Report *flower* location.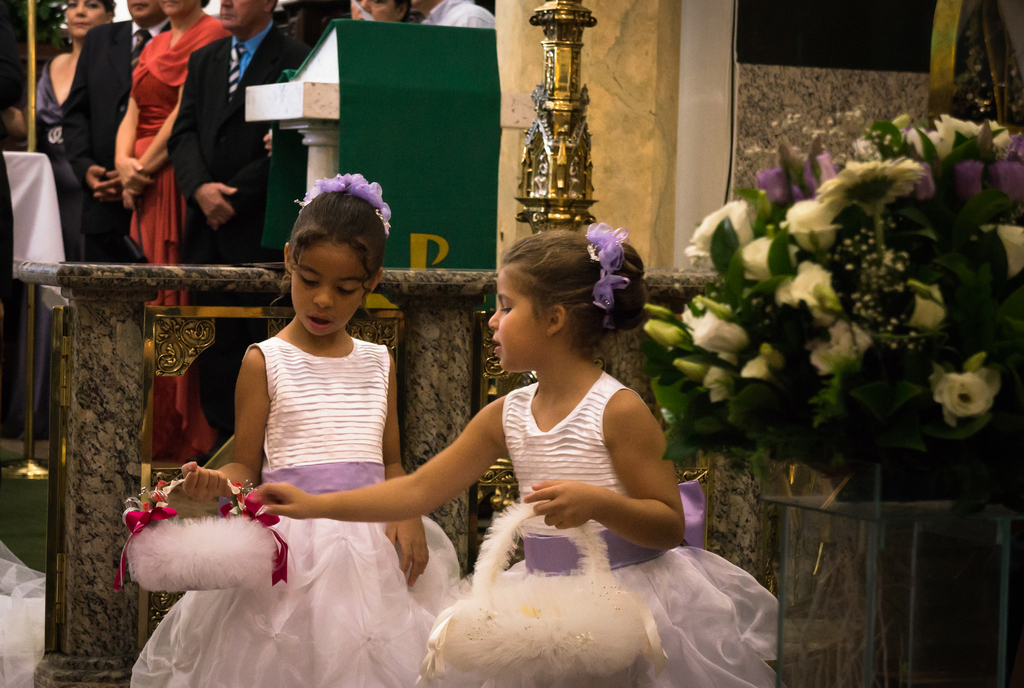
Report: 684/198/744/271.
